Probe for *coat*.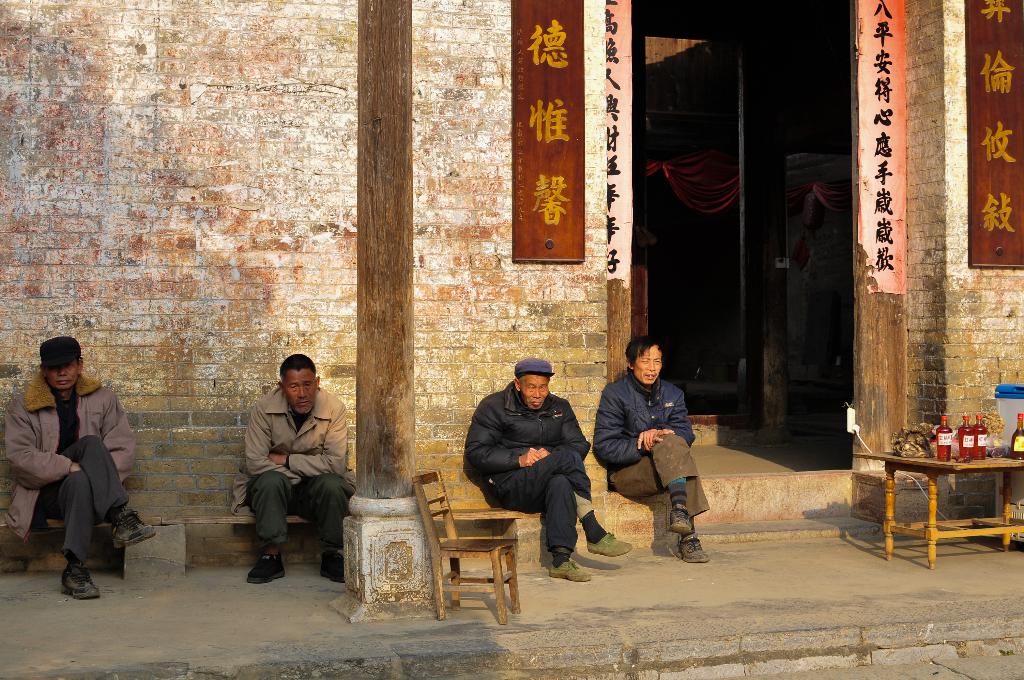
Probe result: 225, 409, 347, 520.
